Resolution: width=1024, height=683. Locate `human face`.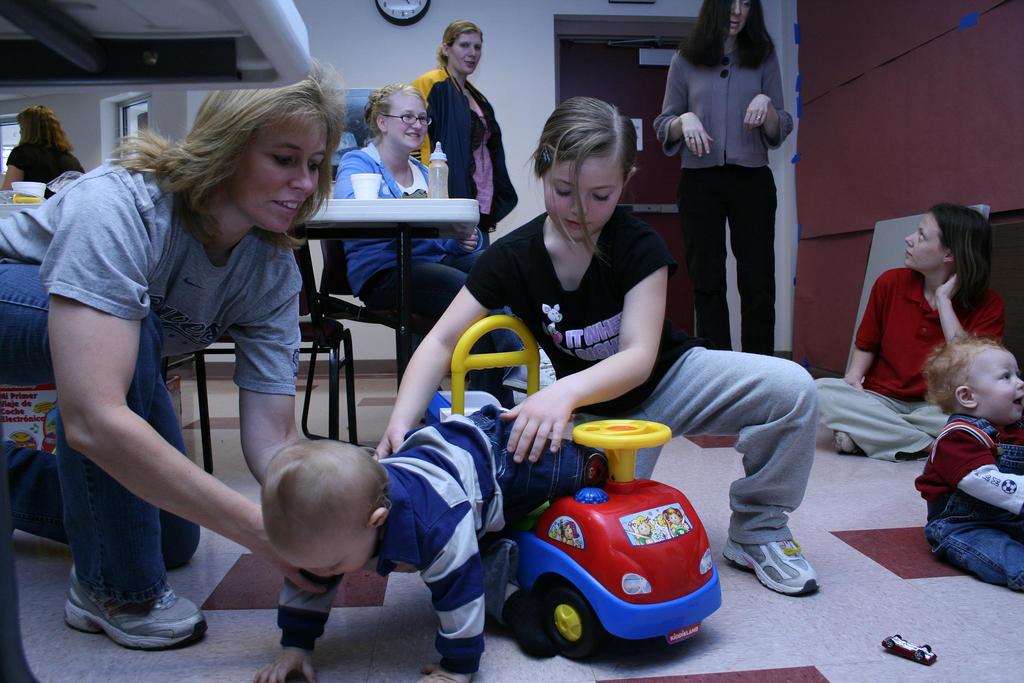
x1=449 y1=31 x2=482 y2=74.
